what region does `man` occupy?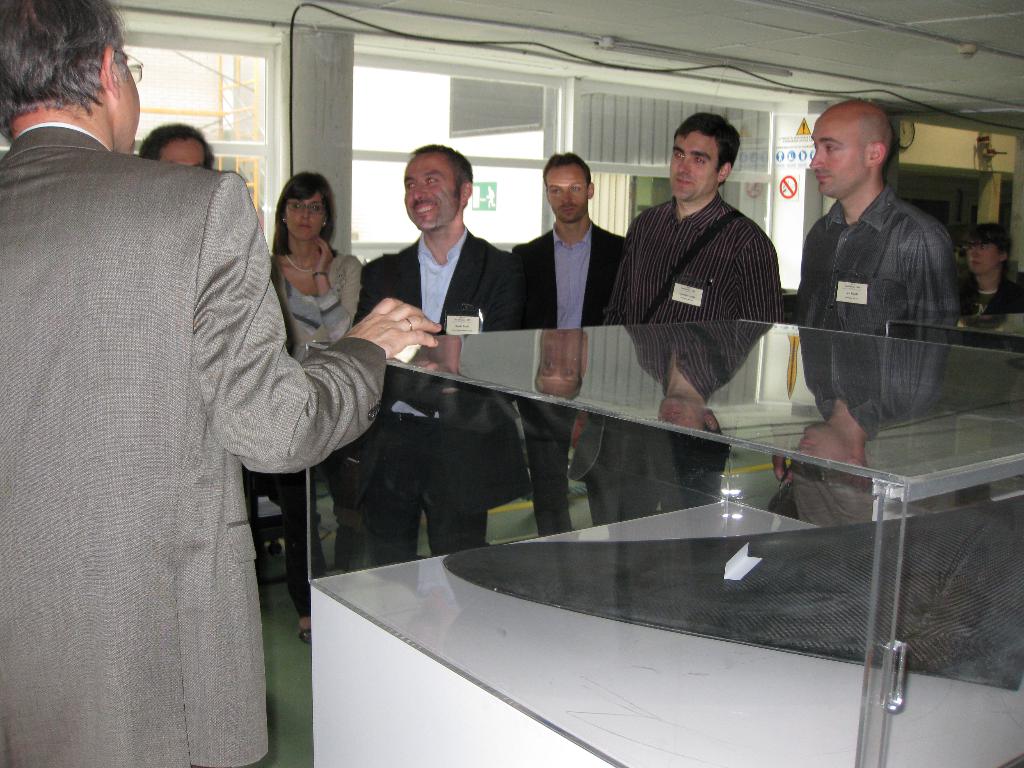
<box>136,119,211,169</box>.
